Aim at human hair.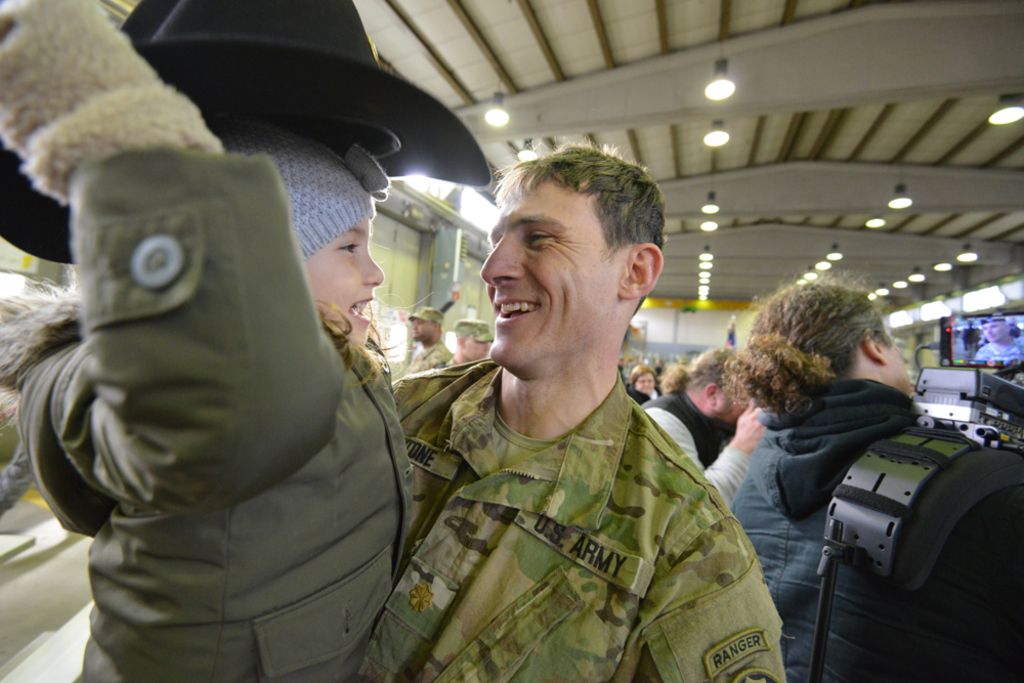
Aimed at <region>493, 132, 664, 325</region>.
